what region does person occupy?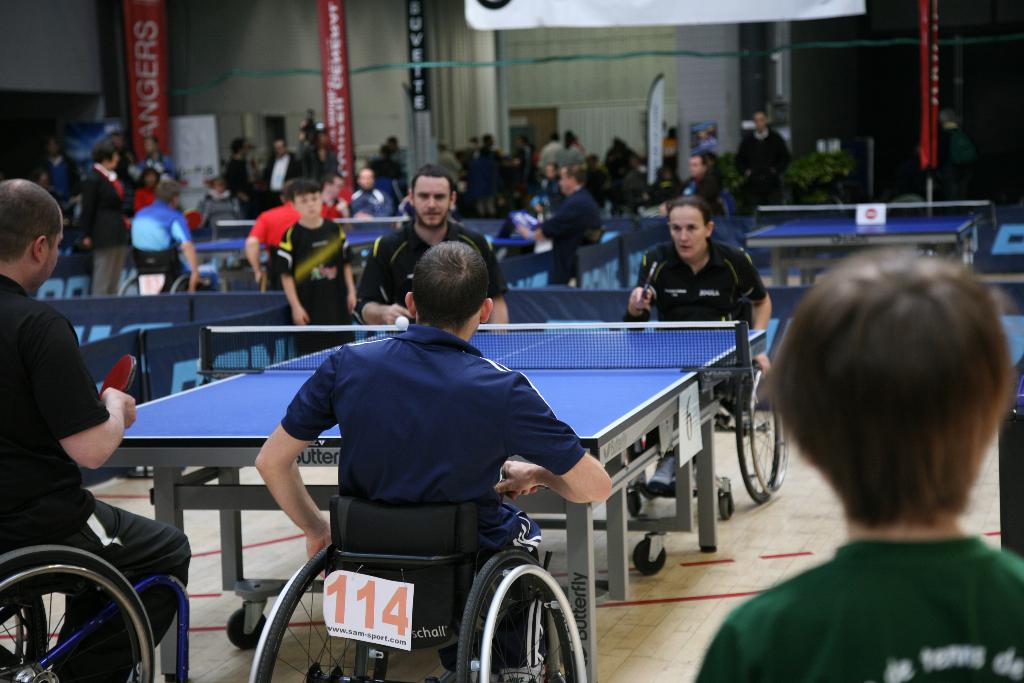
227 143 263 203.
